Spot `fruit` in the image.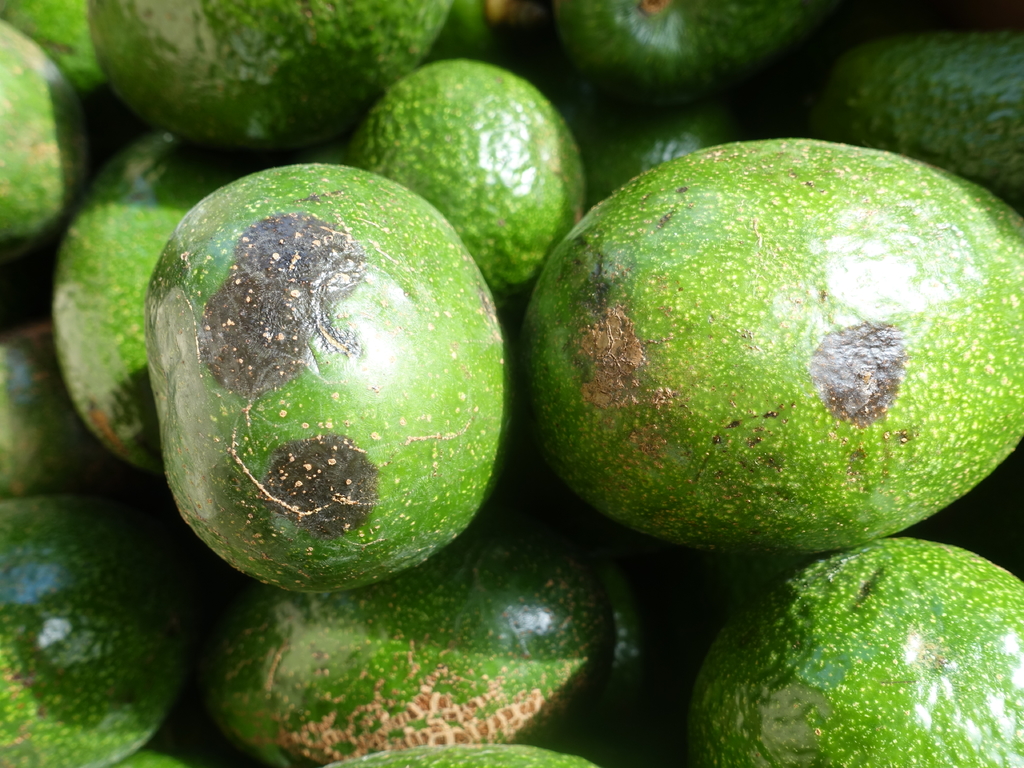
`fruit` found at Rect(506, 145, 1023, 563).
